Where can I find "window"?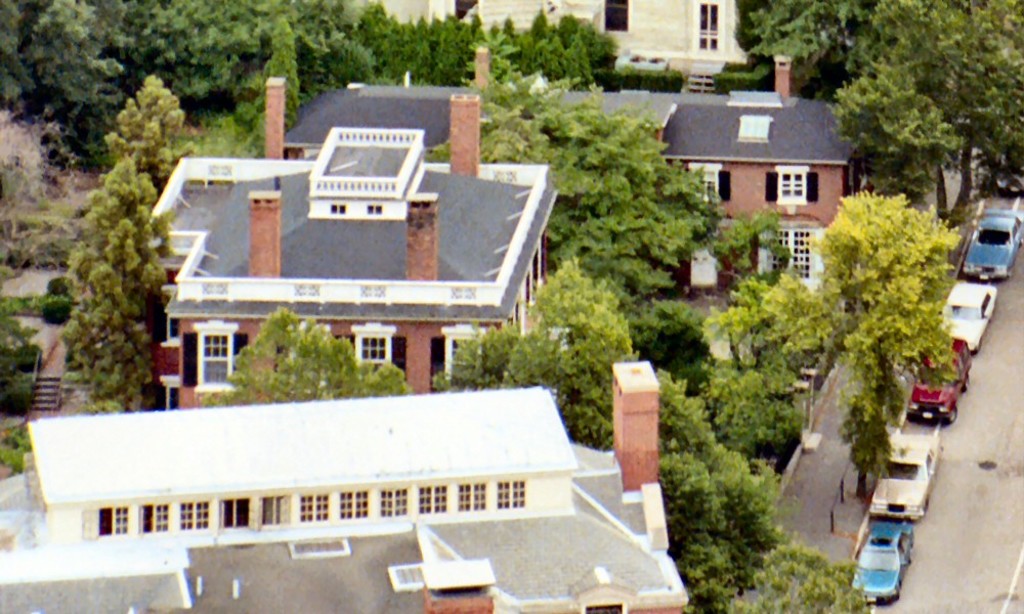
You can find it at bbox=(382, 485, 403, 519).
